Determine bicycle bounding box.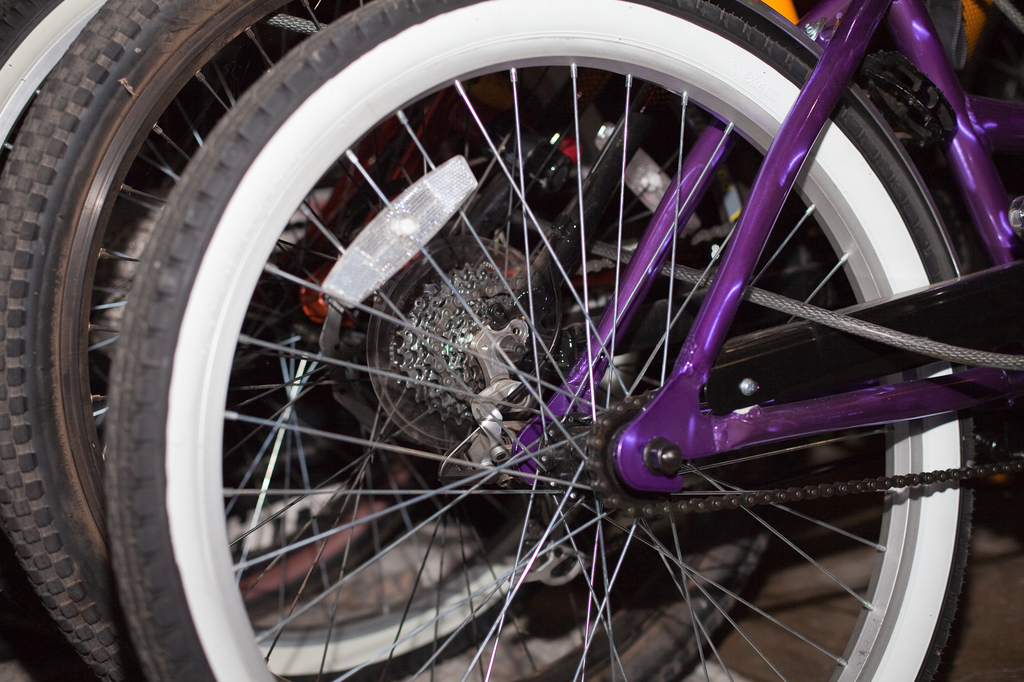
Determined: Rect(0, 0, 1019, 679).
